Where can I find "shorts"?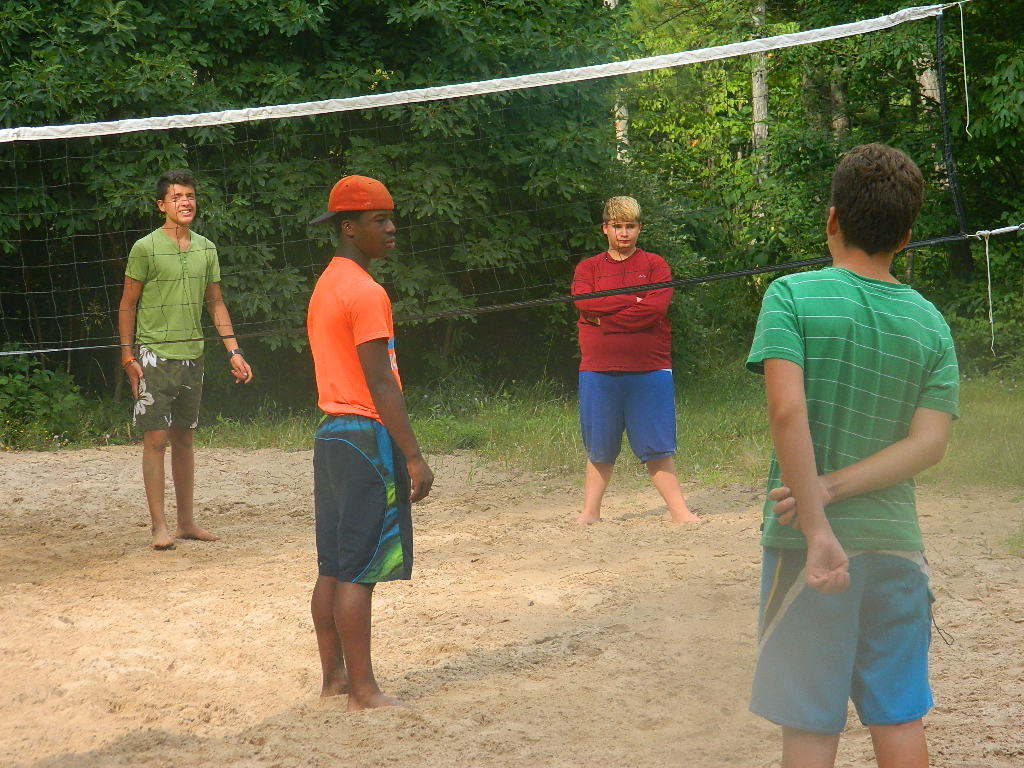
You can find it at {"left": 133, "top": 344, "right": 207, "bottom": 432}.
